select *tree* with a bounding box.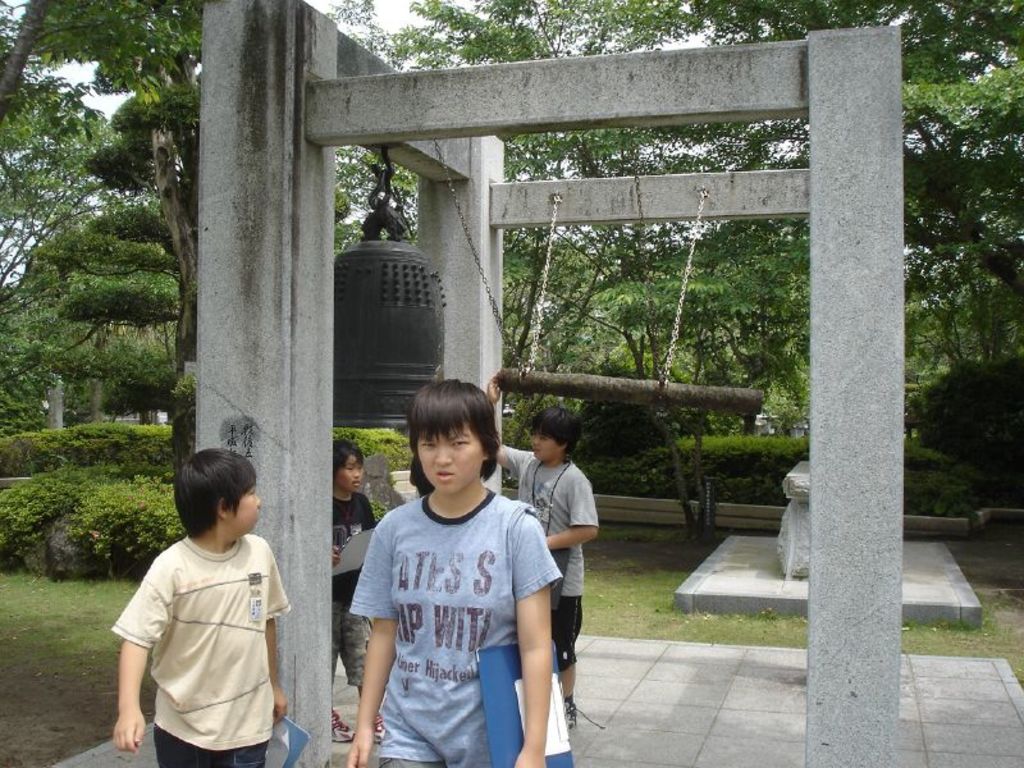
locate(13, 0, 214, 492).
